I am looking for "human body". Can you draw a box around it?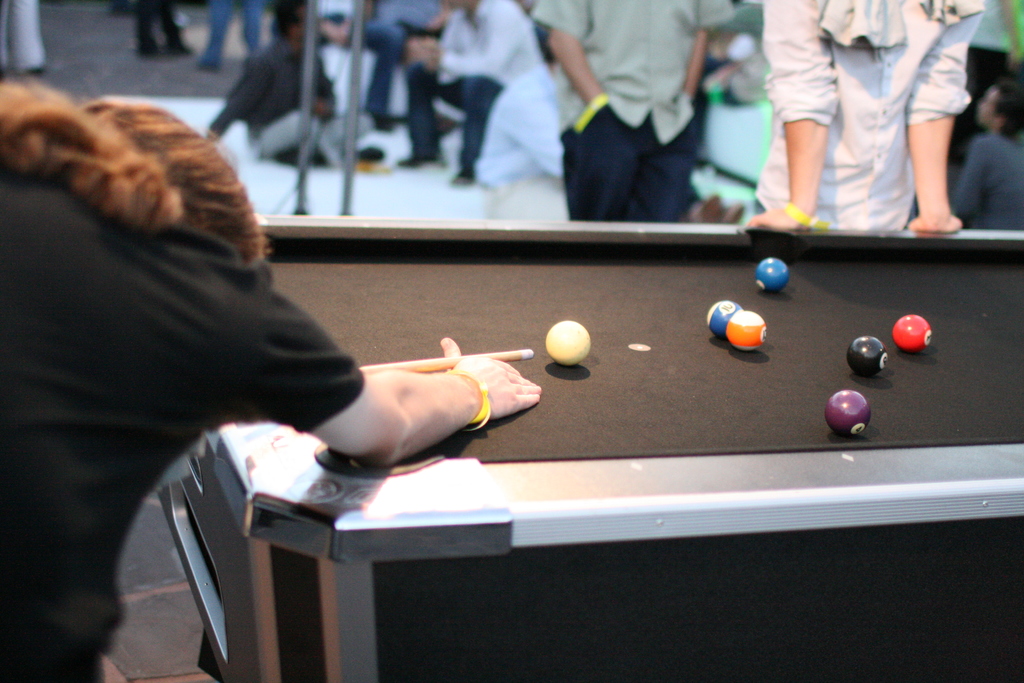
Sure, the bounding box is bbox=[0, 72, 541, 682].
